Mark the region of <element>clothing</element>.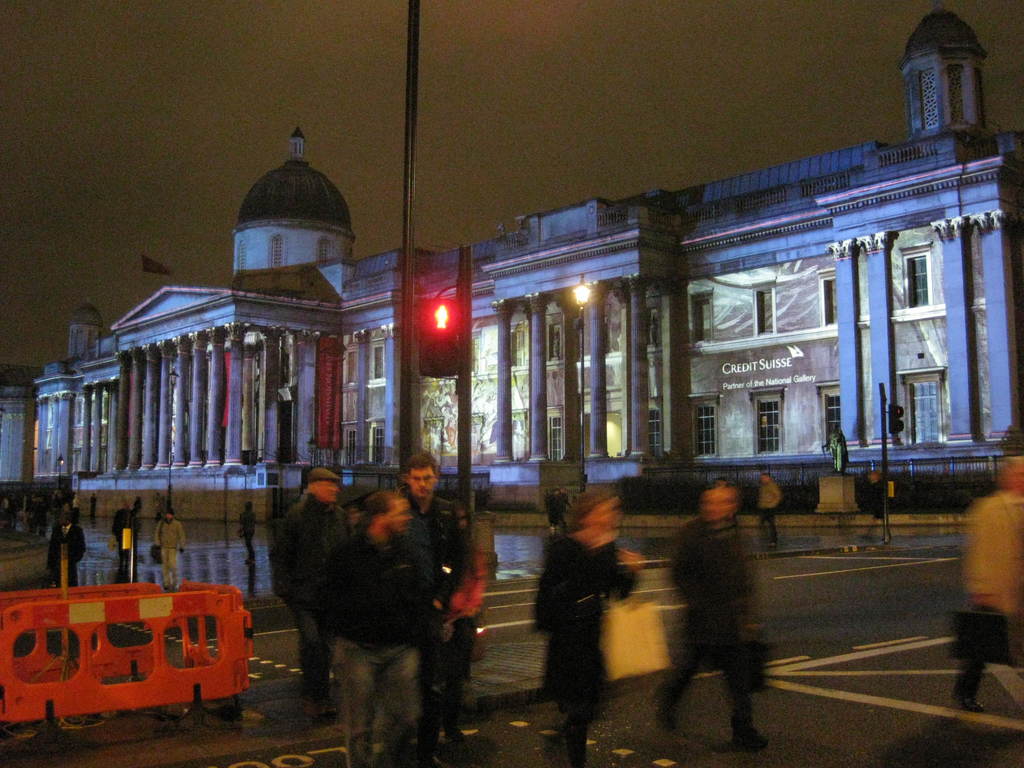
Region: <box>243,506,253,549</box>.
